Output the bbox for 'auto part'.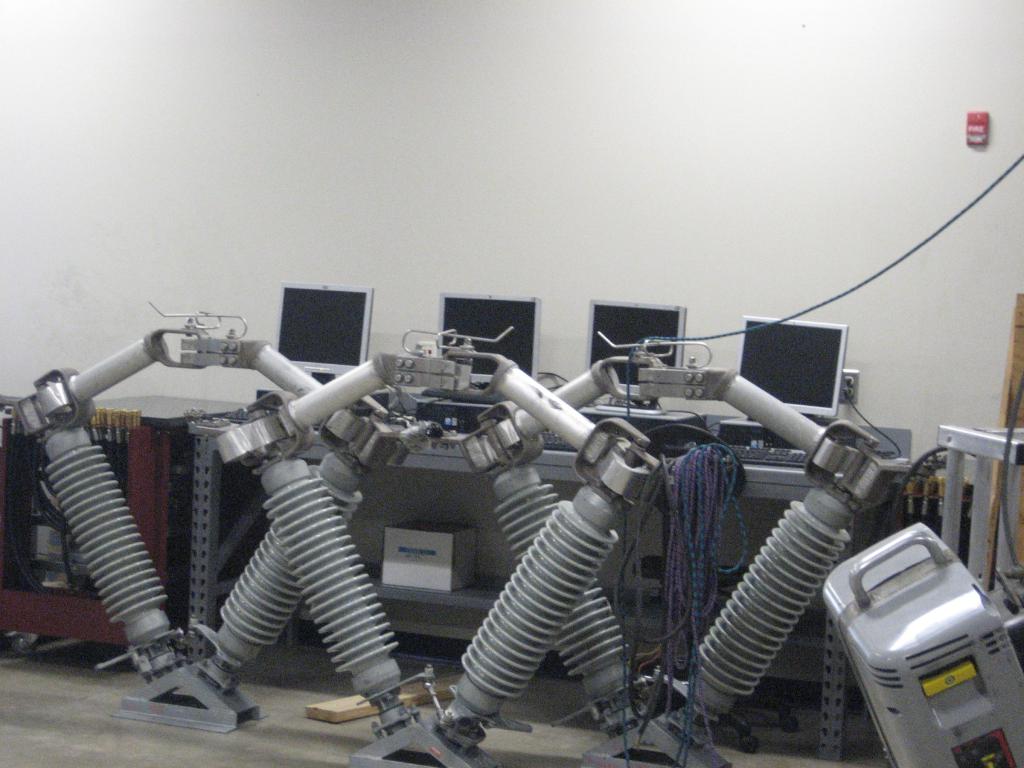
x1=812, y1=492, x2=1023, y2=767.
